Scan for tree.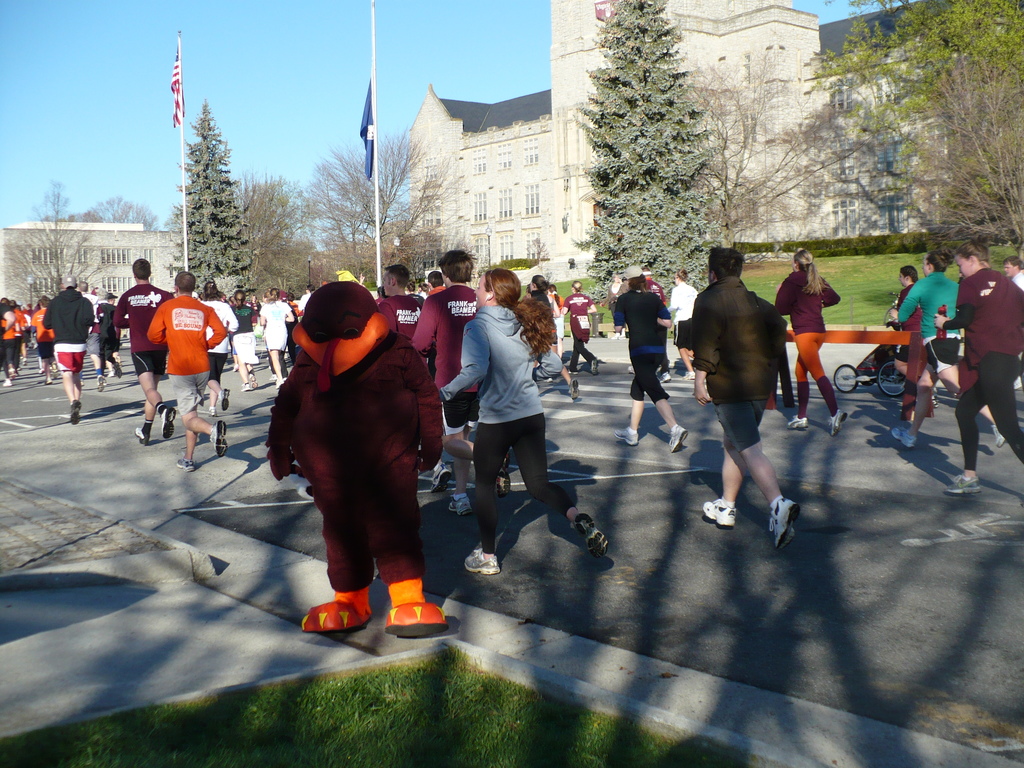
Scan result: 148, 65, 248, 285.
